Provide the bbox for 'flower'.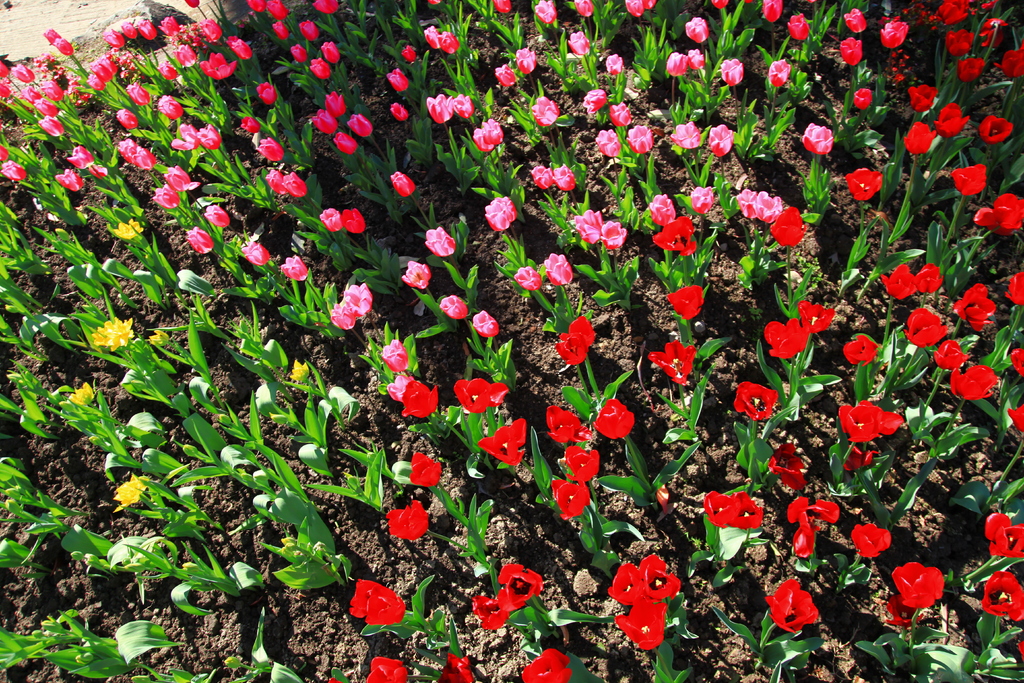
region(622, 0, 651, 17).
